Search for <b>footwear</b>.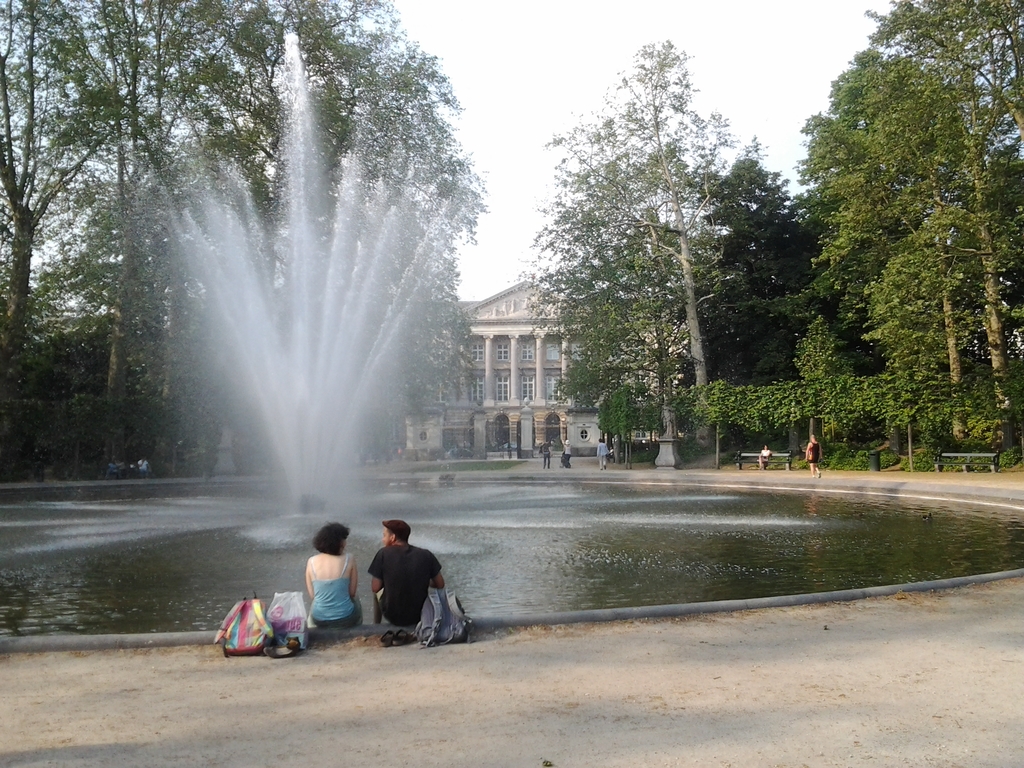
Found at [left=397, top=624, right=417, bottom=643].
